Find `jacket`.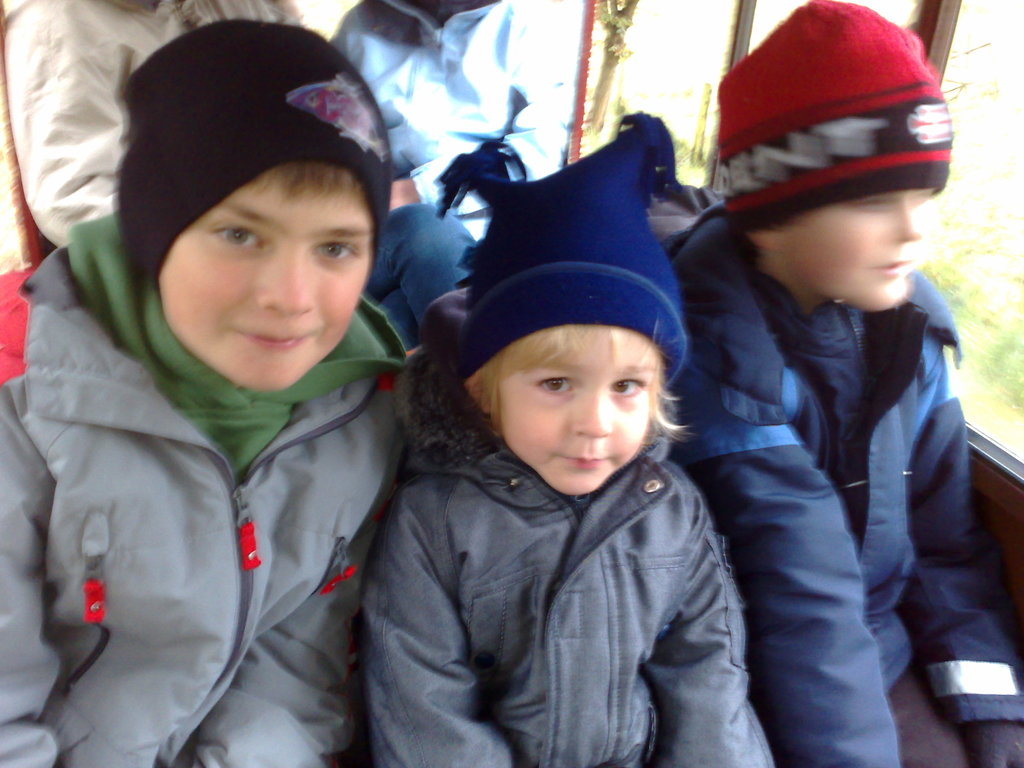
622,198,1023,764.
